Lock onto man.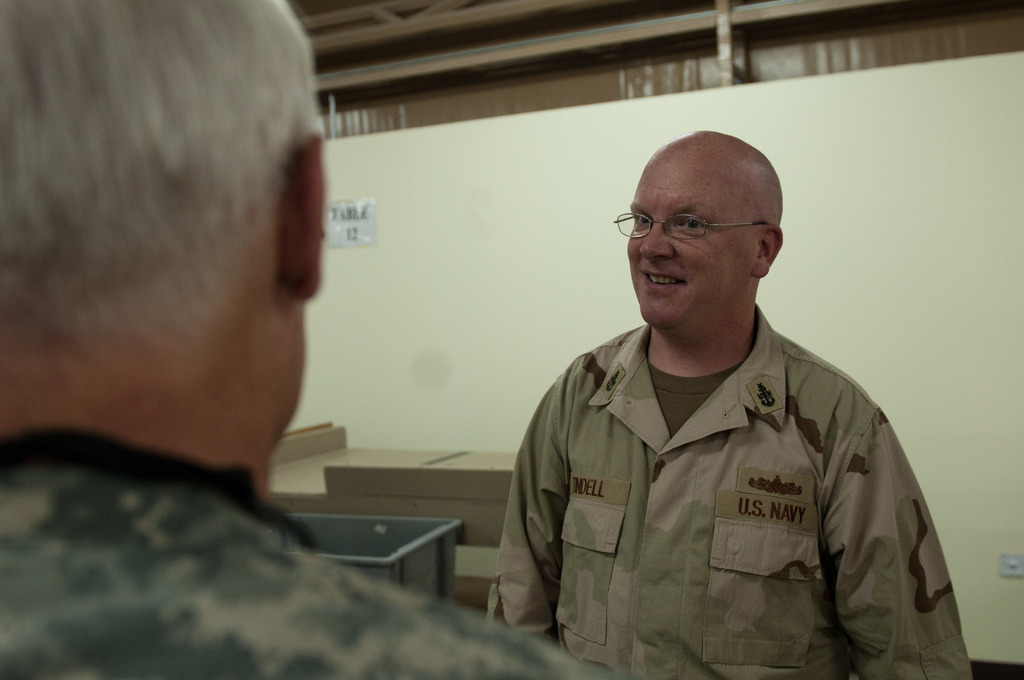
Locked: <bbox>0, 0, 602, 679</bbox>.
